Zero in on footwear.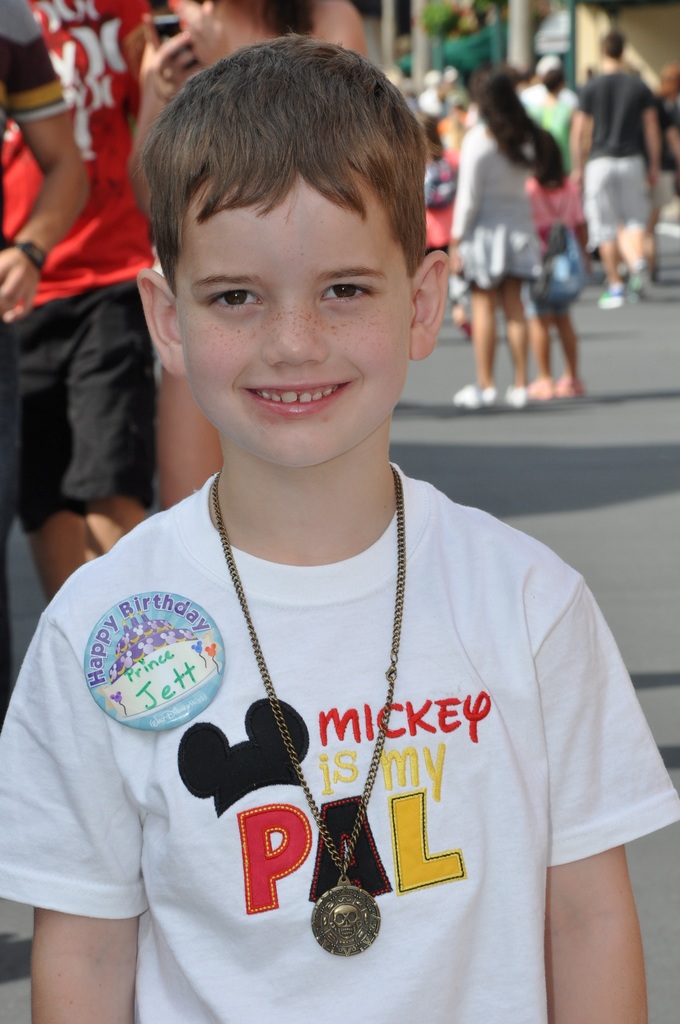
Zeroed in: (496,386,517,410).
